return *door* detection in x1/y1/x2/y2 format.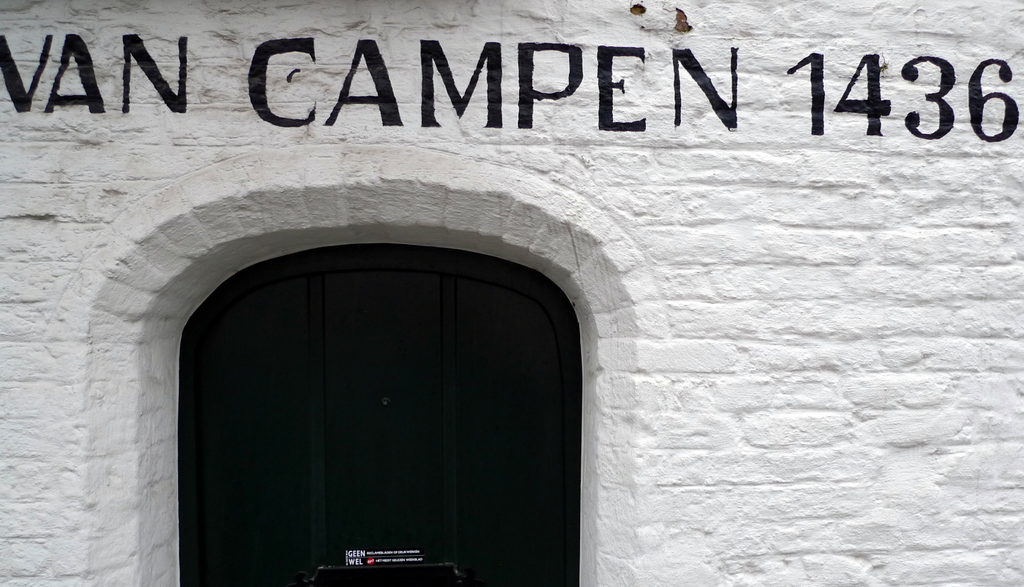
182/242/584/586.
